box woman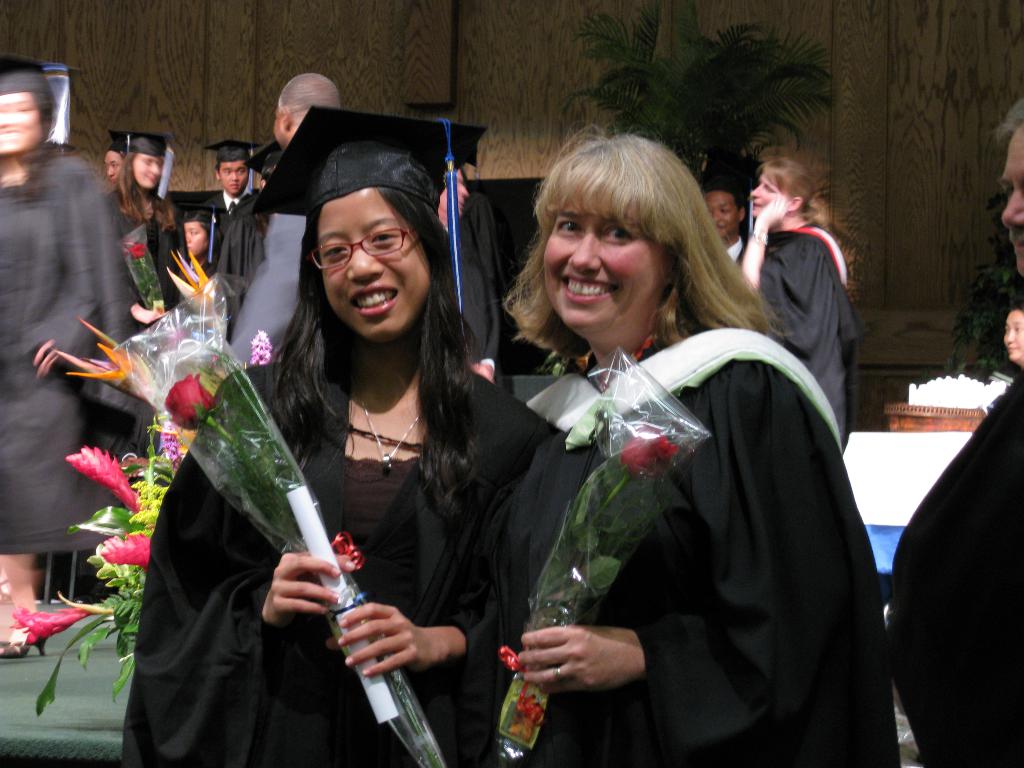
0, 58, 136, 662
